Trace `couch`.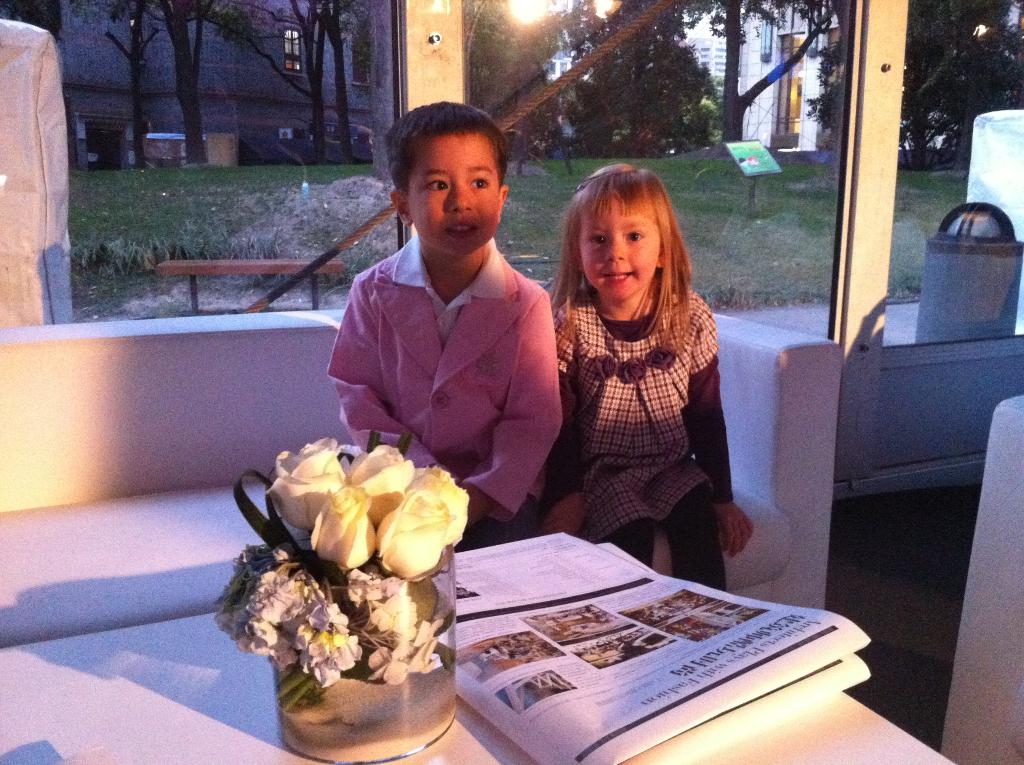
Traced to 0:310:843:615.
